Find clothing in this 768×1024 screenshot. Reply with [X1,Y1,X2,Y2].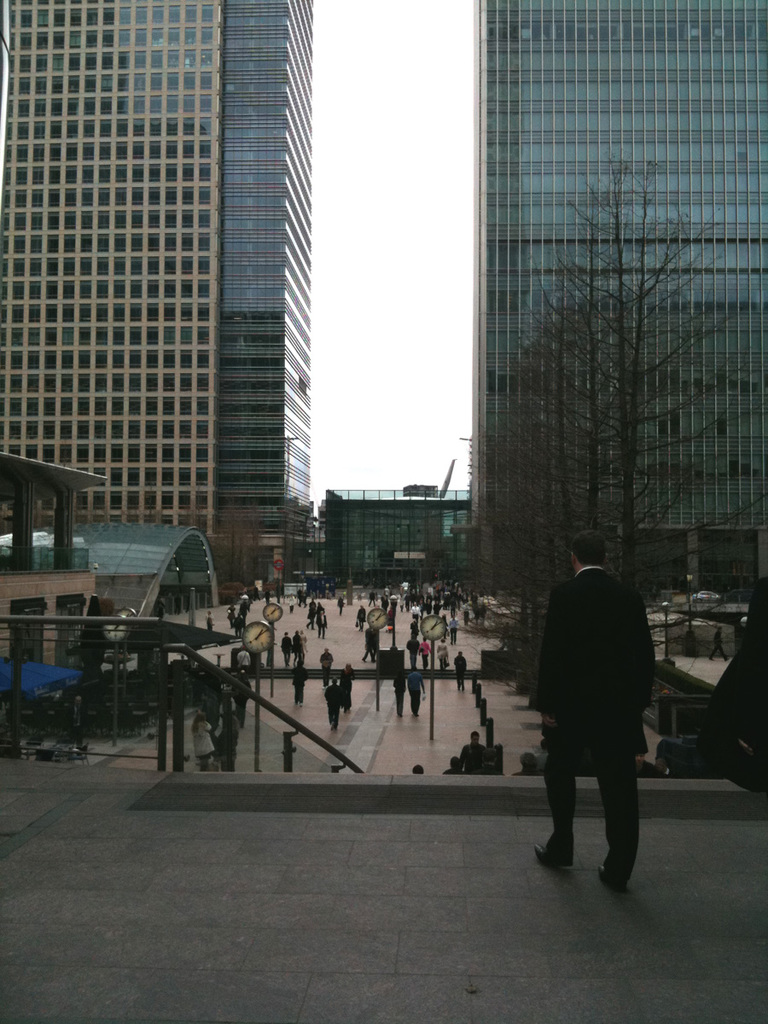
[463,740,478,768].
